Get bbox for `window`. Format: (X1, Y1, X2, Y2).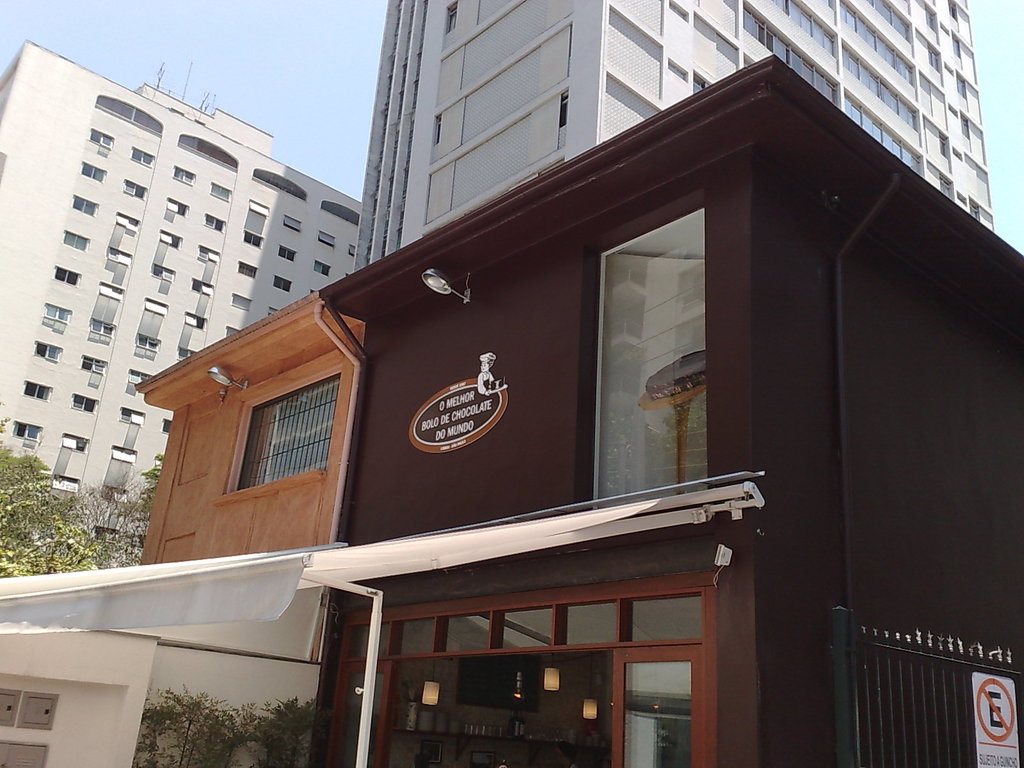
(135, 331, 160, 353).
